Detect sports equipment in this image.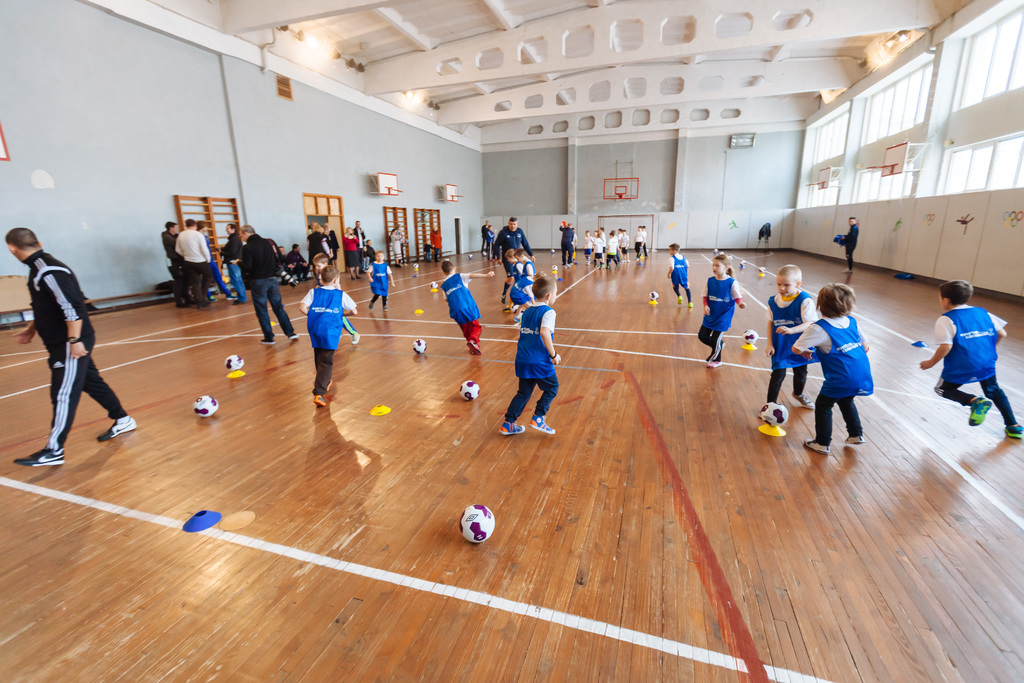
Detection: <region>483, 251, 486, 255</region>.
